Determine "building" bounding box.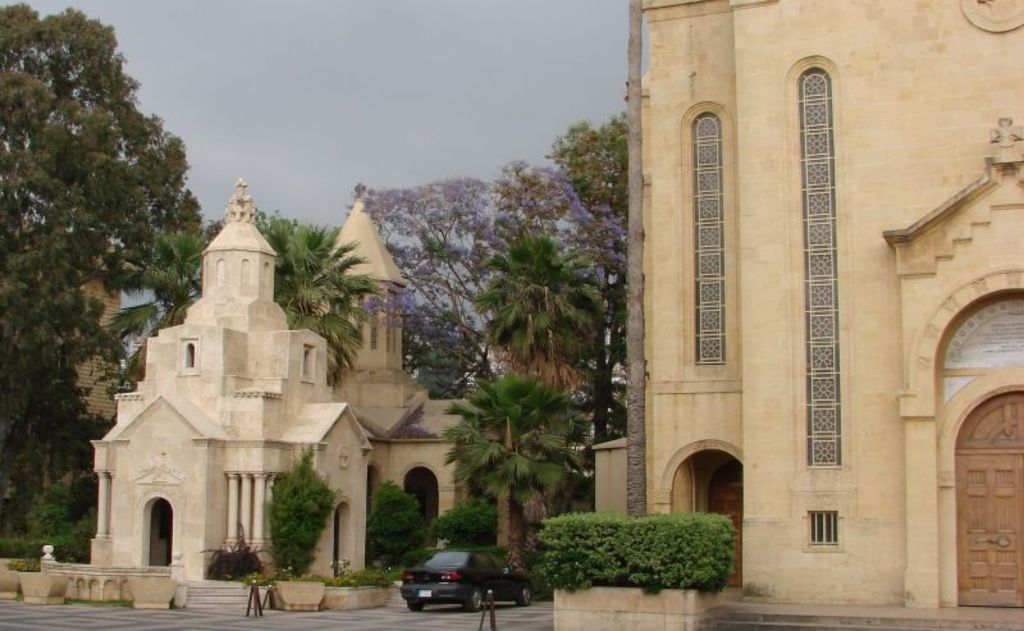
Determined: locate(625, 0, 1019, 630).
